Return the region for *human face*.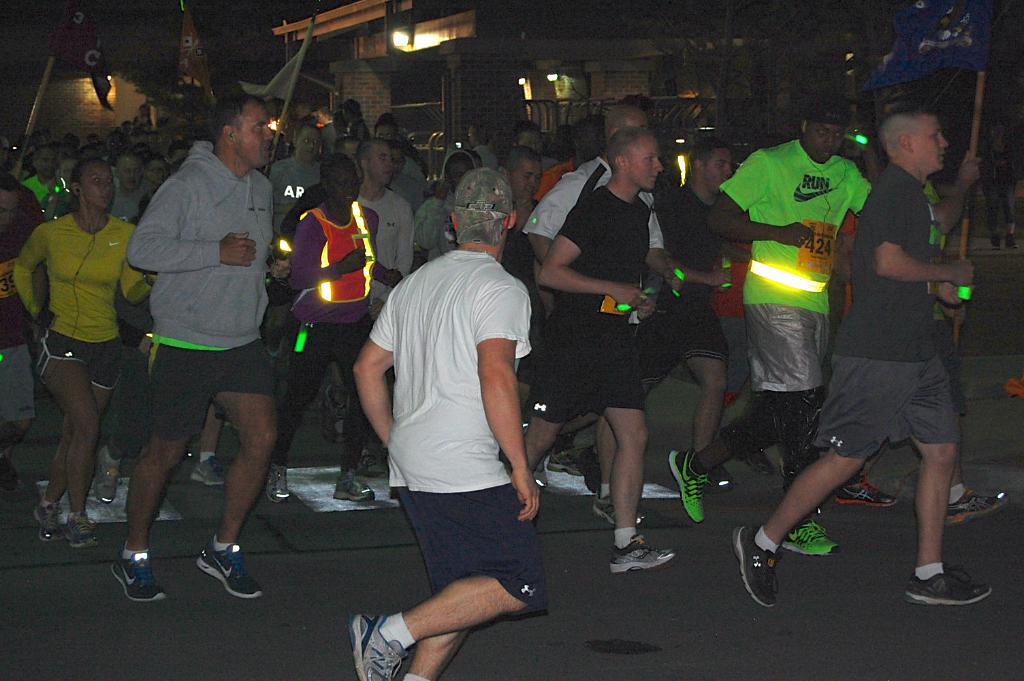
(x1=336, y1=169, x2=360, y2=207).
